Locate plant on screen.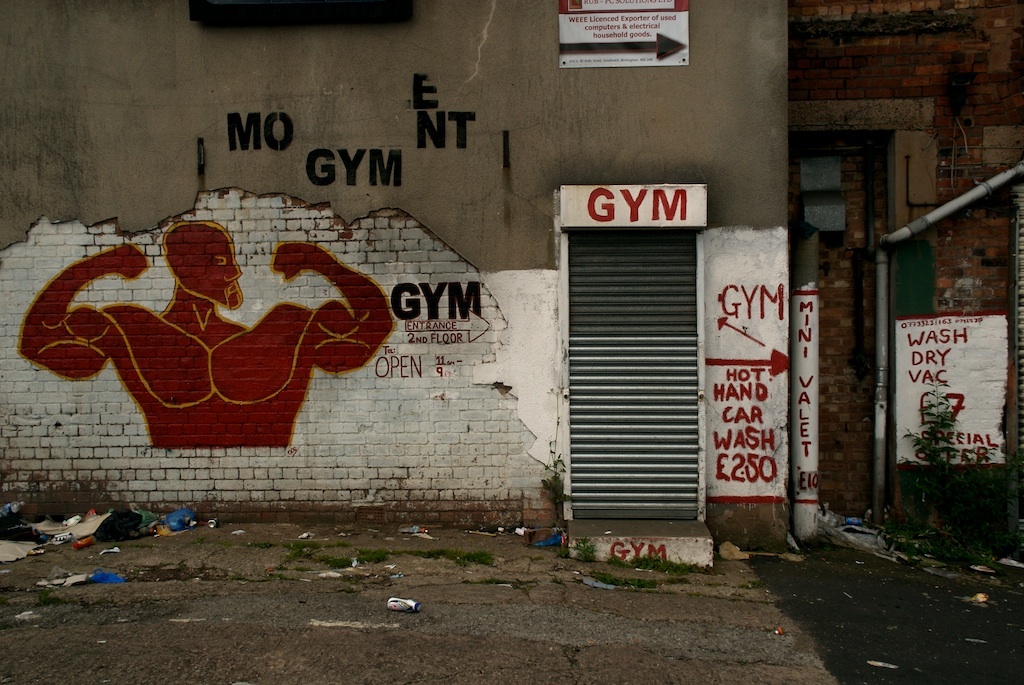
On screen at box=[323, 552, 352, 569].
